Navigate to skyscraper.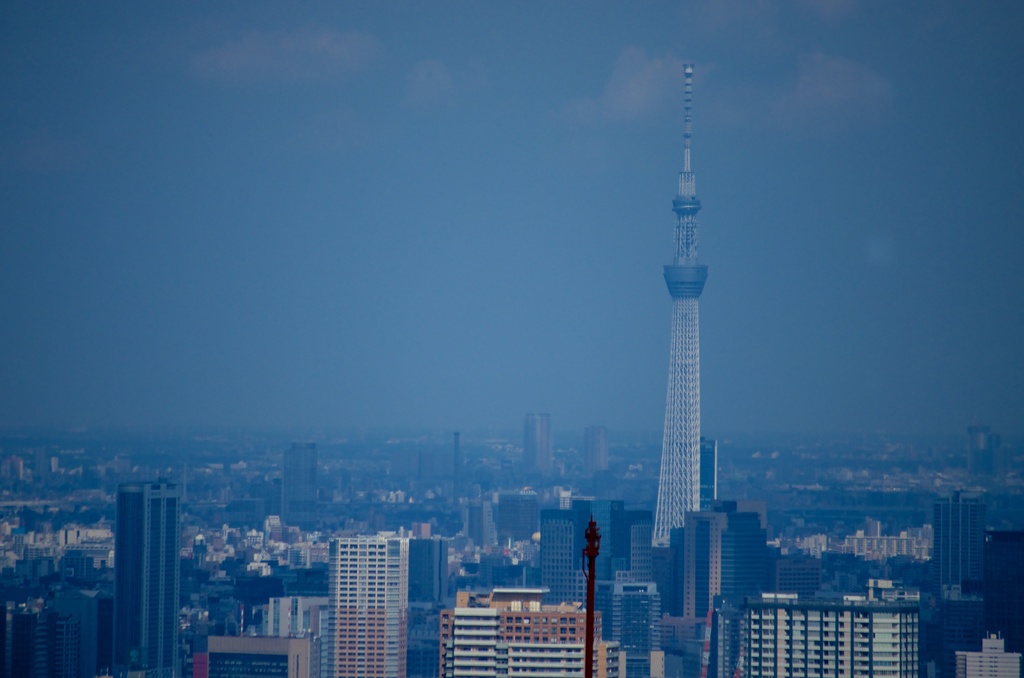
Navigation target: l=528, t=510, r=584, b=609.
